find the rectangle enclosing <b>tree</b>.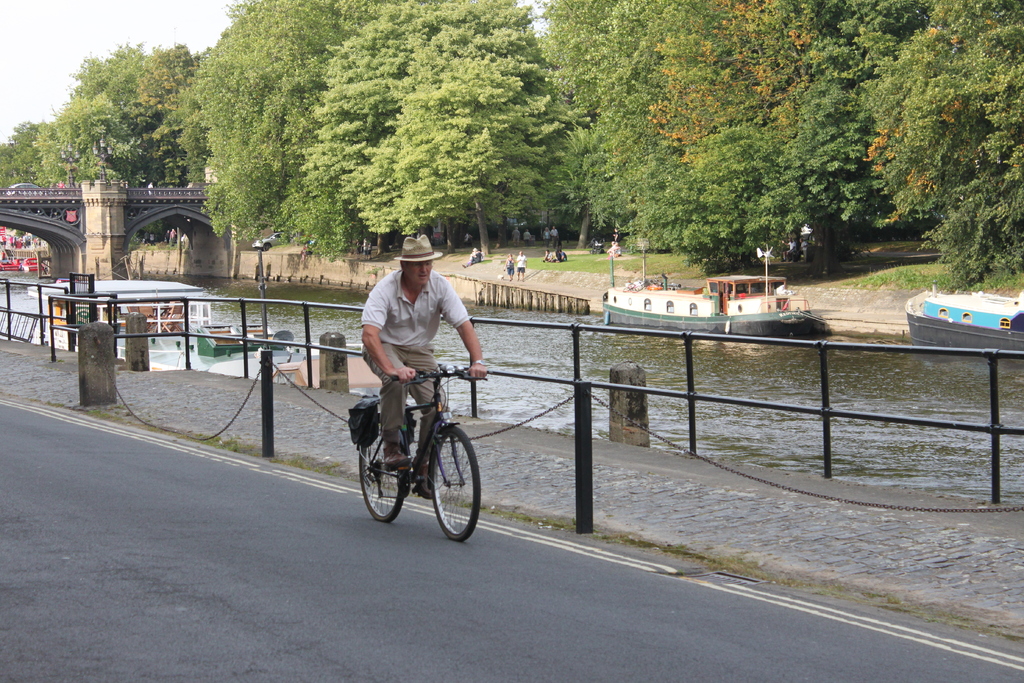
x1=660, y1=0, x2=820, y2=278.
